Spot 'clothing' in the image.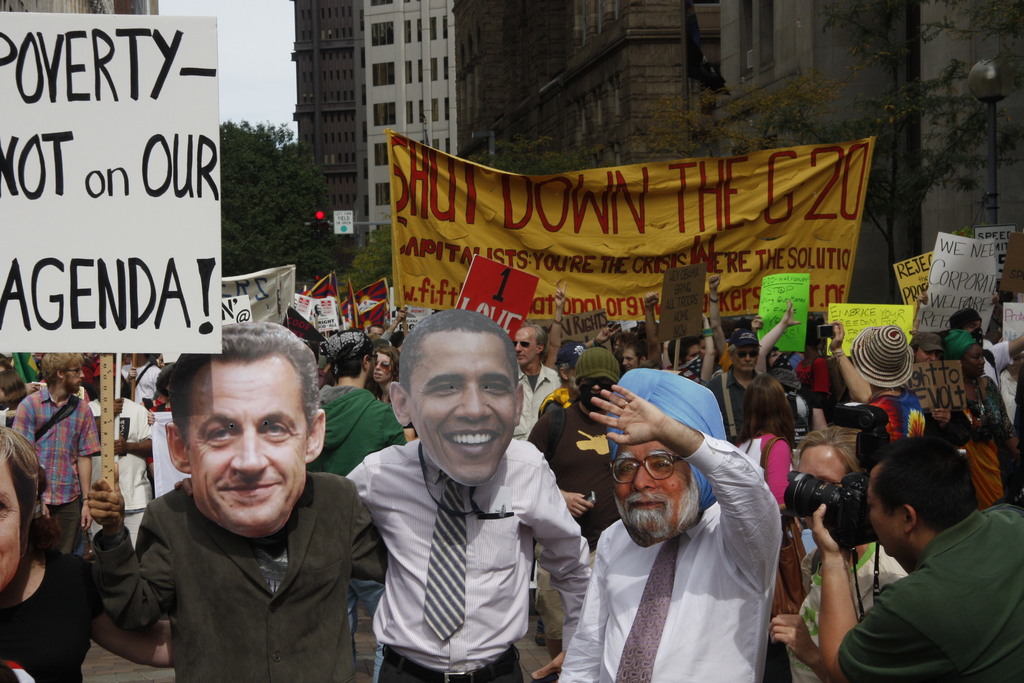
'clothing' found at region(77, 388, 150, 552).
